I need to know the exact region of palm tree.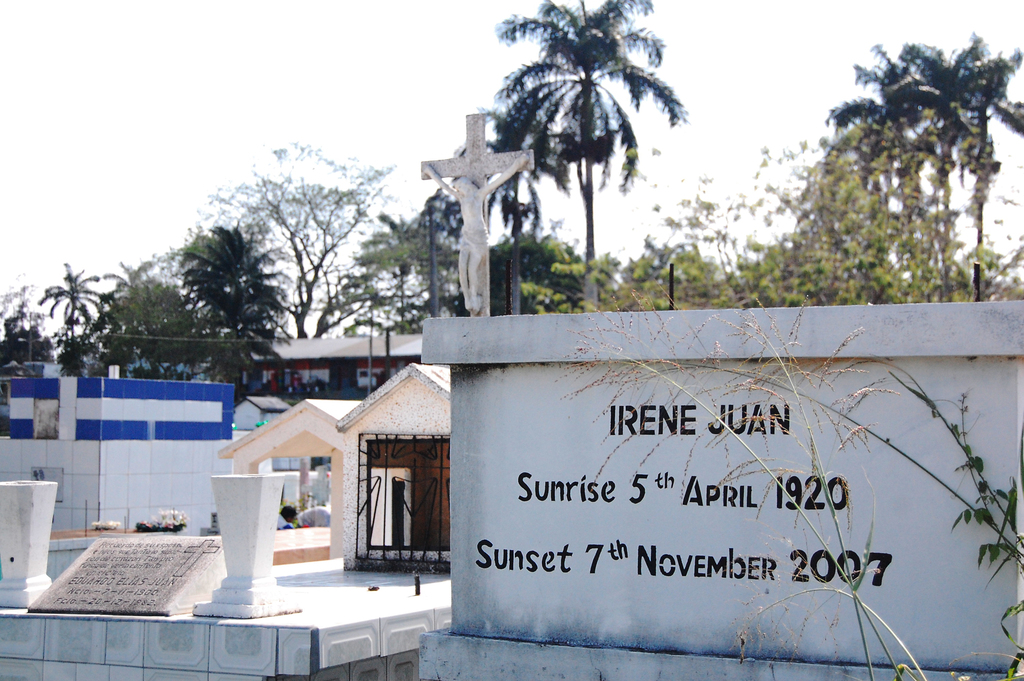
Region: (left=186, top=229, right=256, bottom=355).
